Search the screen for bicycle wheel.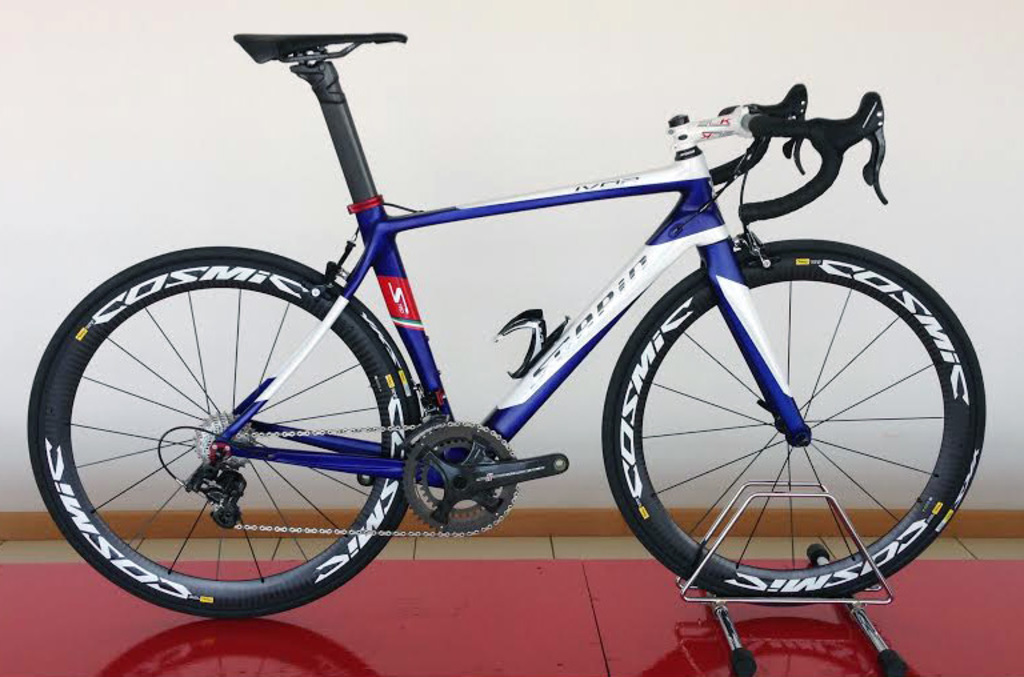
Found at locate(25, 244, 427, 621).
